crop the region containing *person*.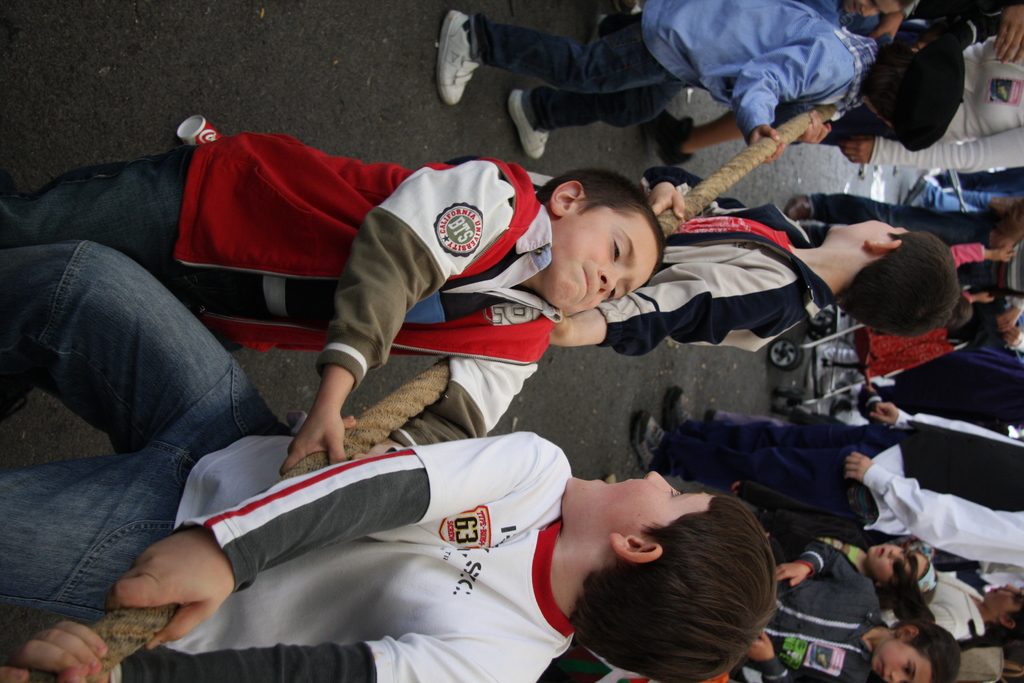
Crop region: Rect(0, 130, 665, 477).
